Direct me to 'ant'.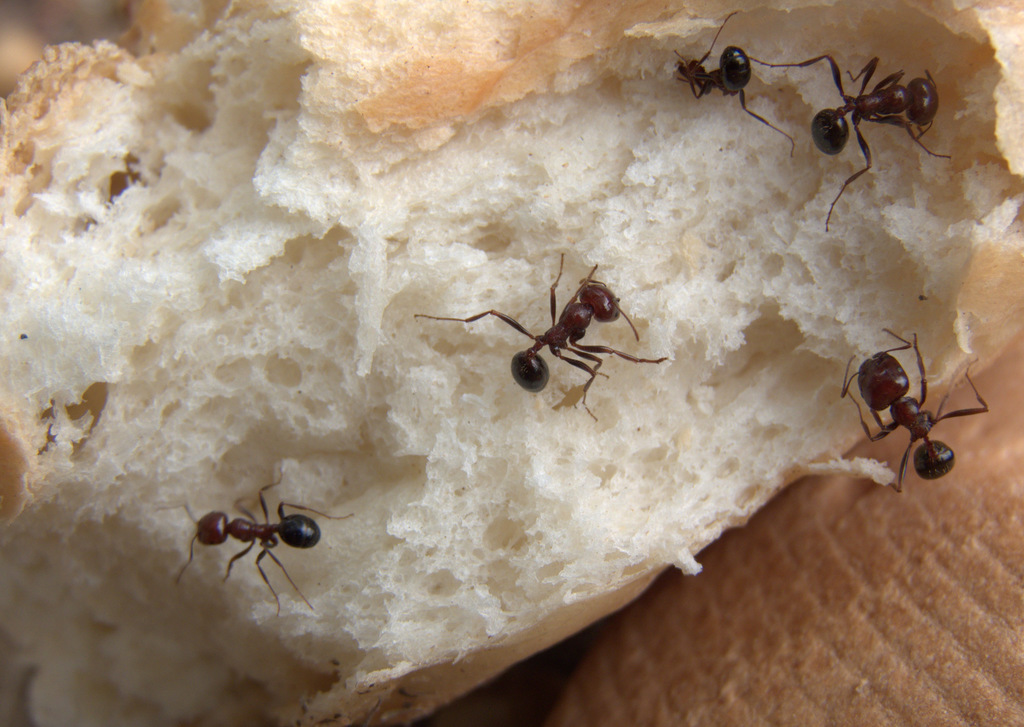
Direction: <bbox>413, 253, 671, 427</bbox>.
